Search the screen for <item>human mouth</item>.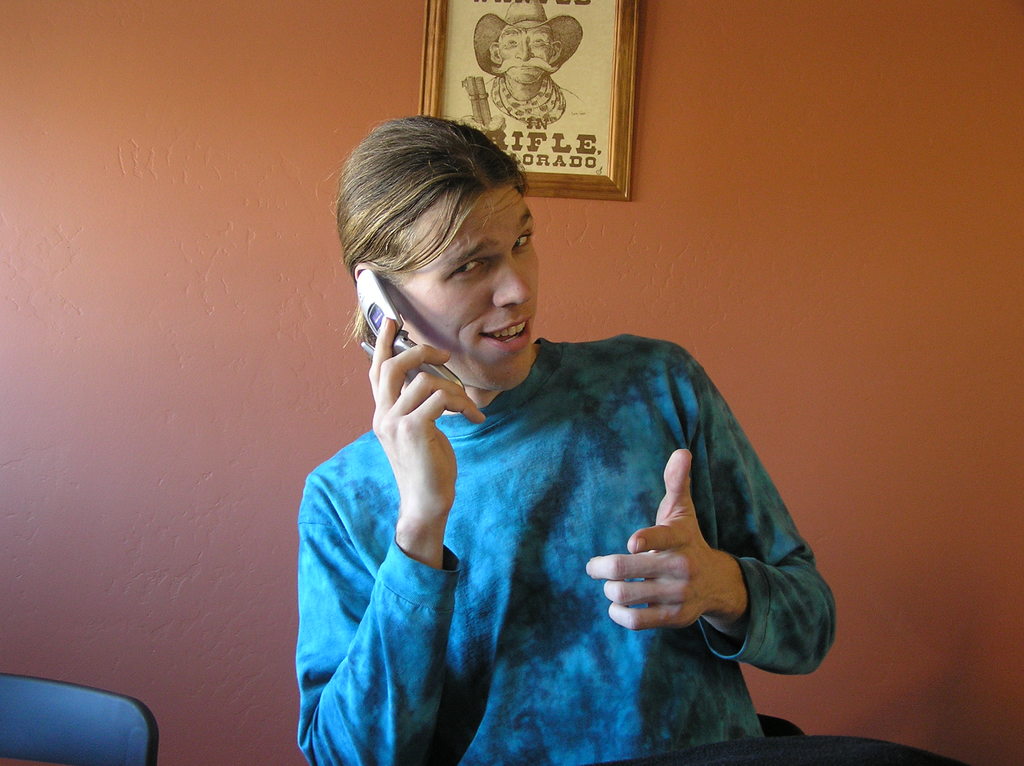
Found at left=481, top=316, right=532, bottom=355.
